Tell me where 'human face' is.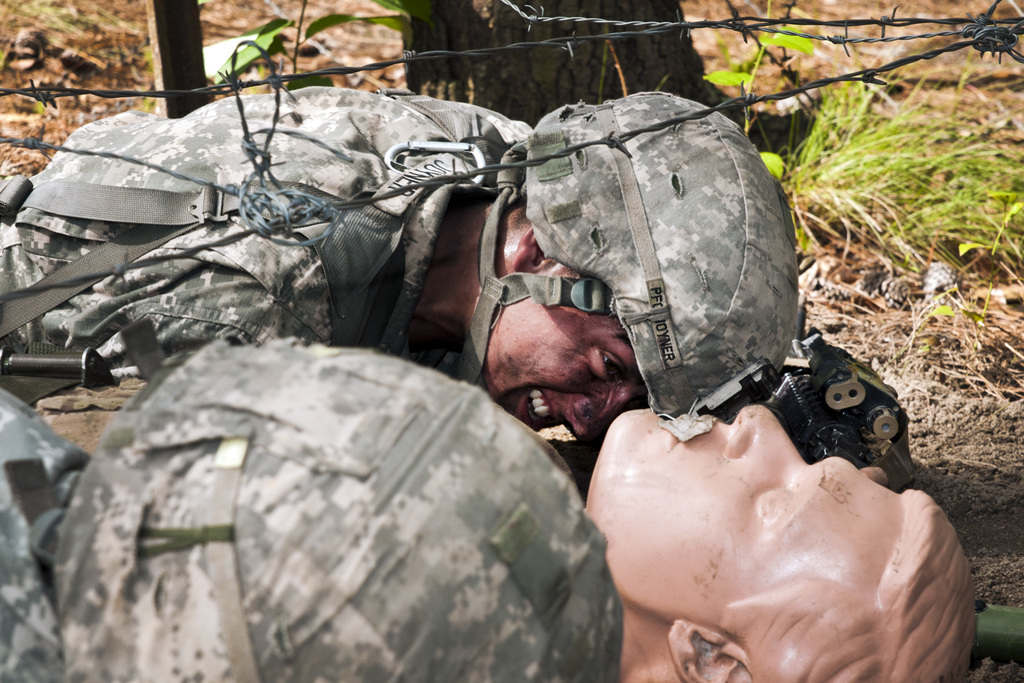
'human face' is at BBox(585, 404, 896, 588).
